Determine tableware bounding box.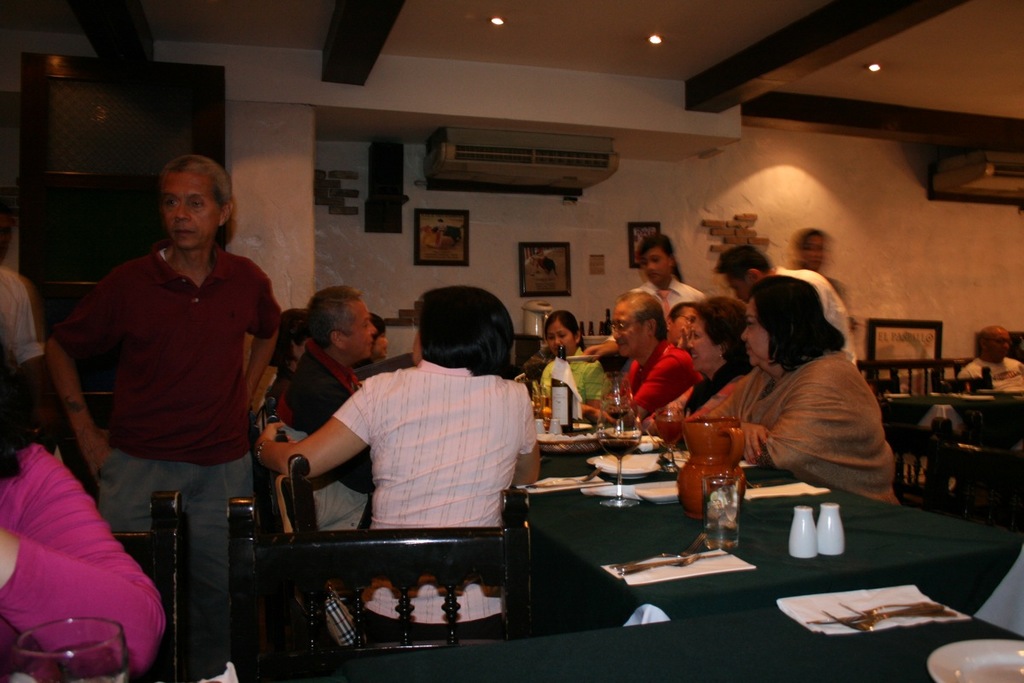
Determined: box=[532, 416, 544, 435].
